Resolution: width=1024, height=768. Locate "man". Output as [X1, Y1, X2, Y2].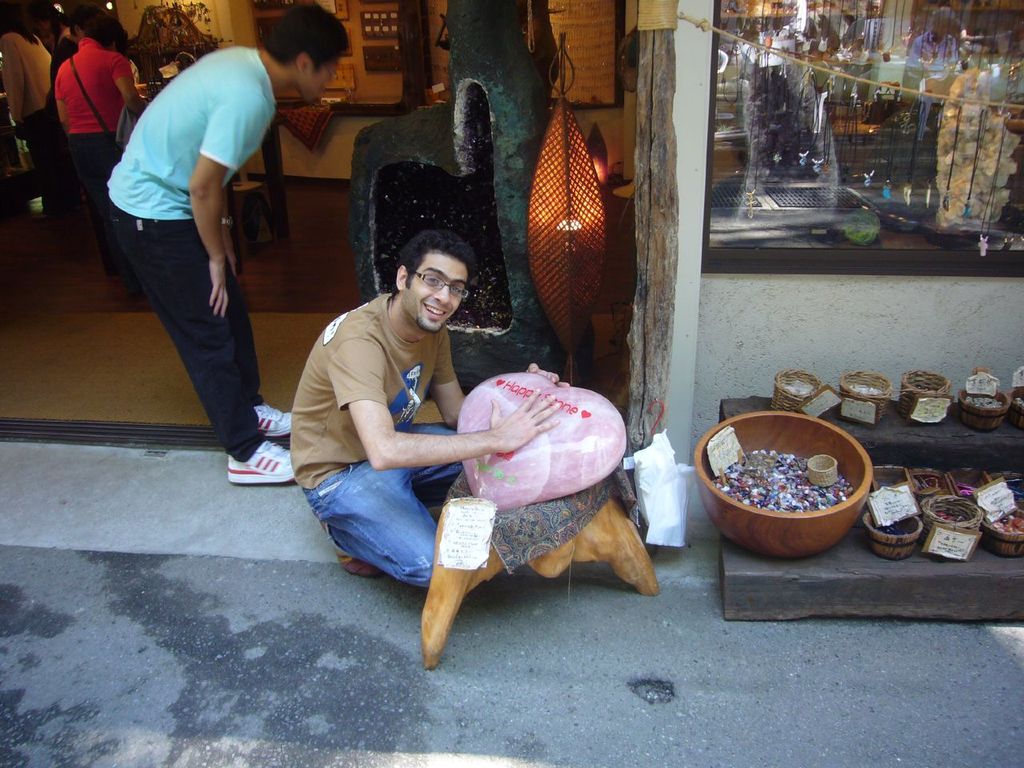
[285, 236, 552, 640].
